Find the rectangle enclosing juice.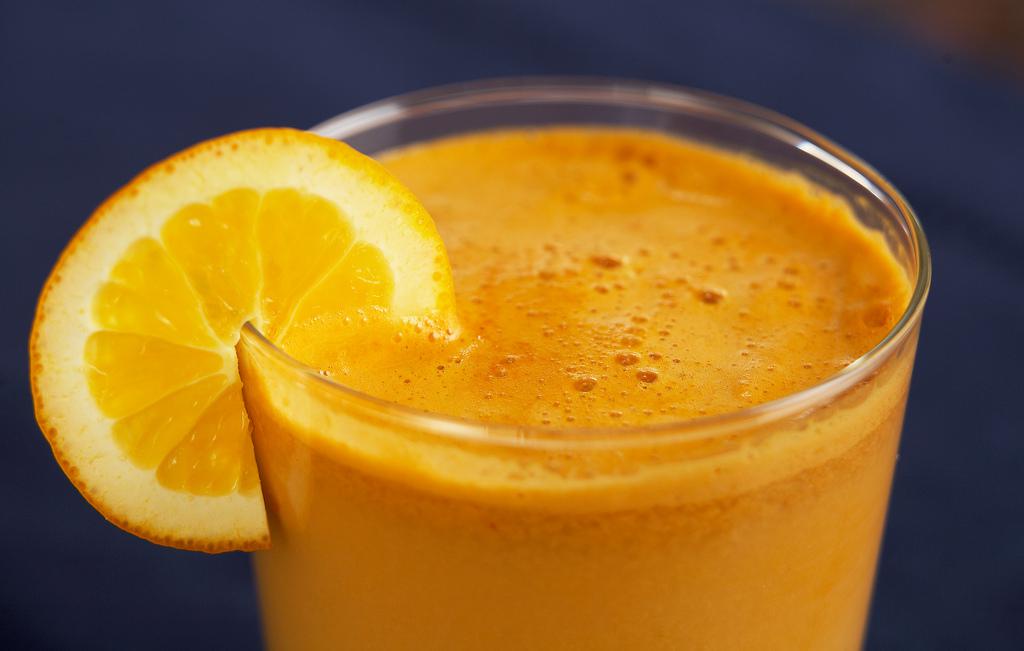
(x1=248, y1=124, x2=916, y2=650).
